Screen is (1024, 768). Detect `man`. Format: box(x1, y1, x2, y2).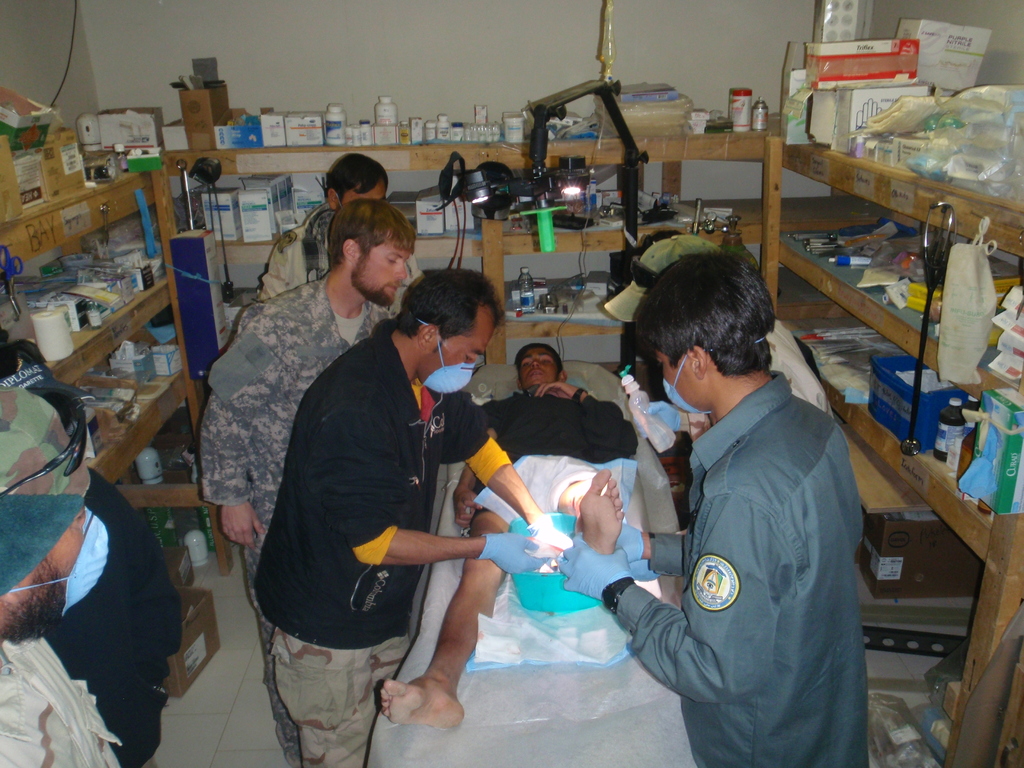
box(376, 336, 641, 723).
